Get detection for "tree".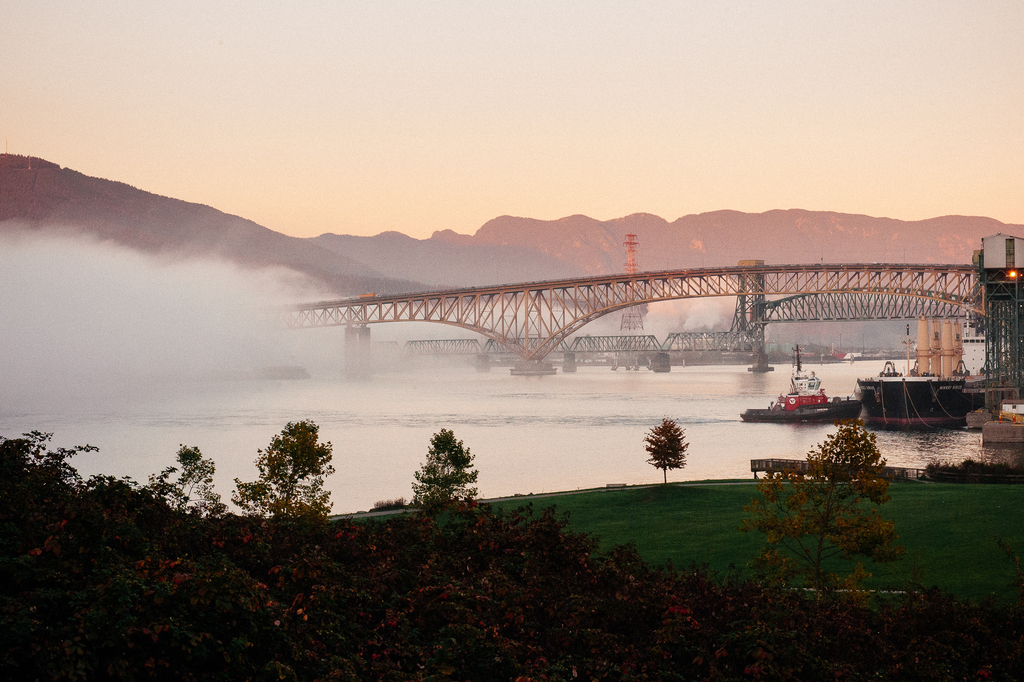
Detection: crop(247, 413, 337, 526).
